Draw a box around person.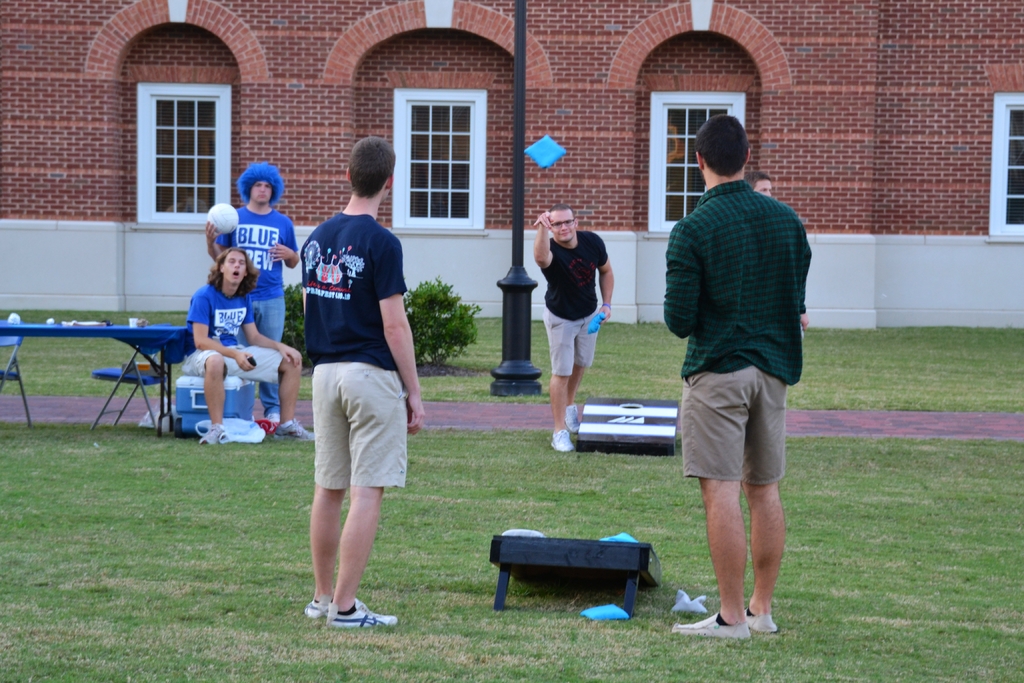
rect(749, 170, 779, 198).
